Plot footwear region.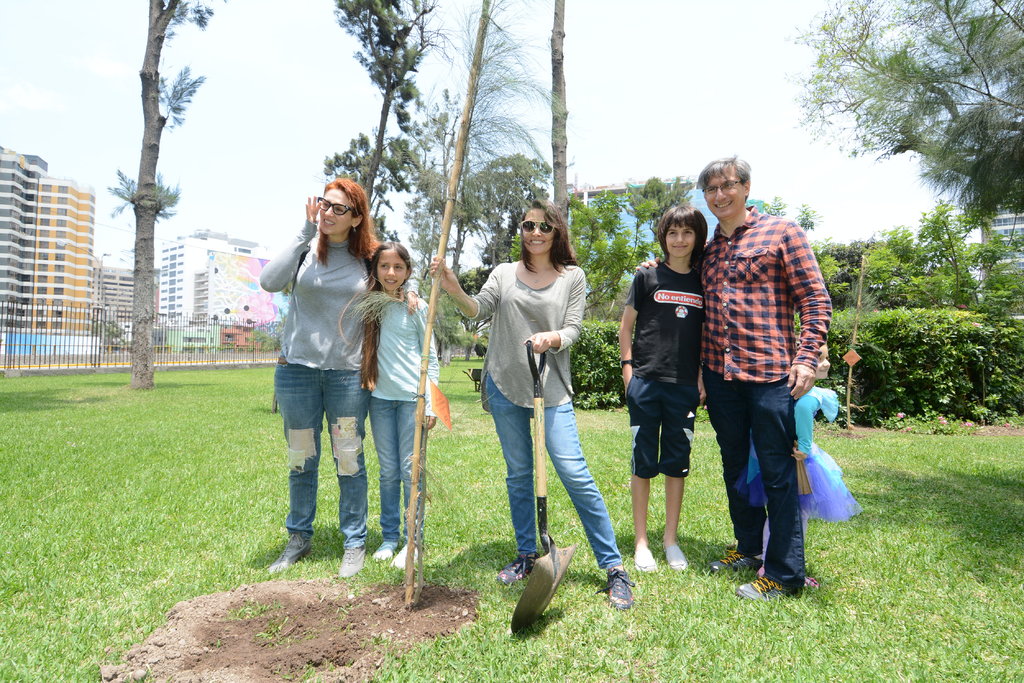
Plotted at (598,568,641,609).
